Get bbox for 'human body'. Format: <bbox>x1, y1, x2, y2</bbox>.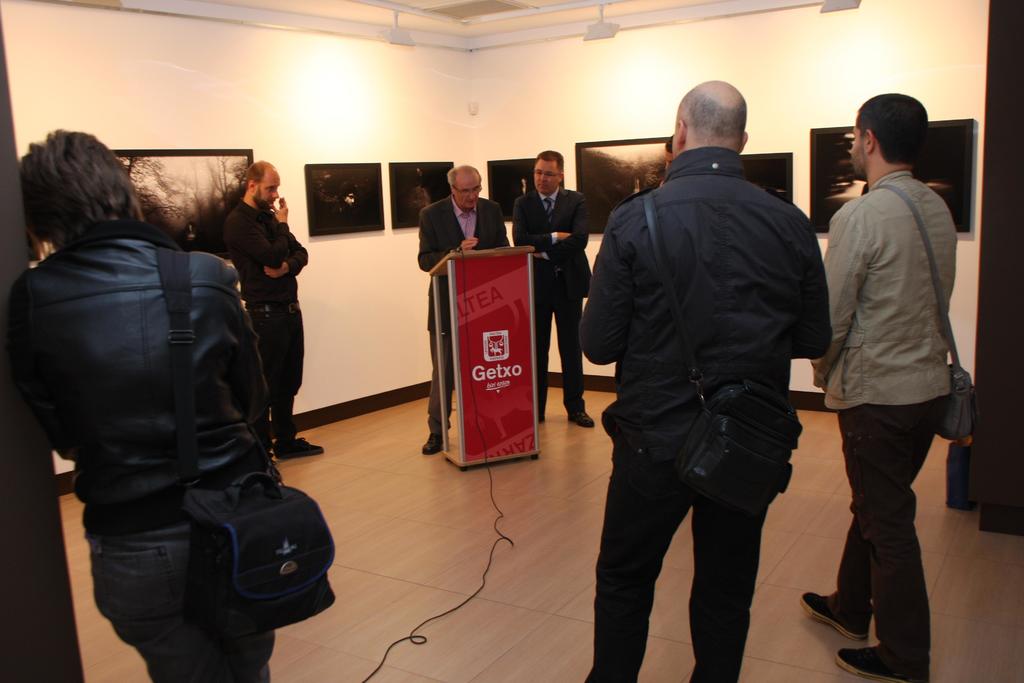
<bbox>419, 165, 516, 454</bbox>.
